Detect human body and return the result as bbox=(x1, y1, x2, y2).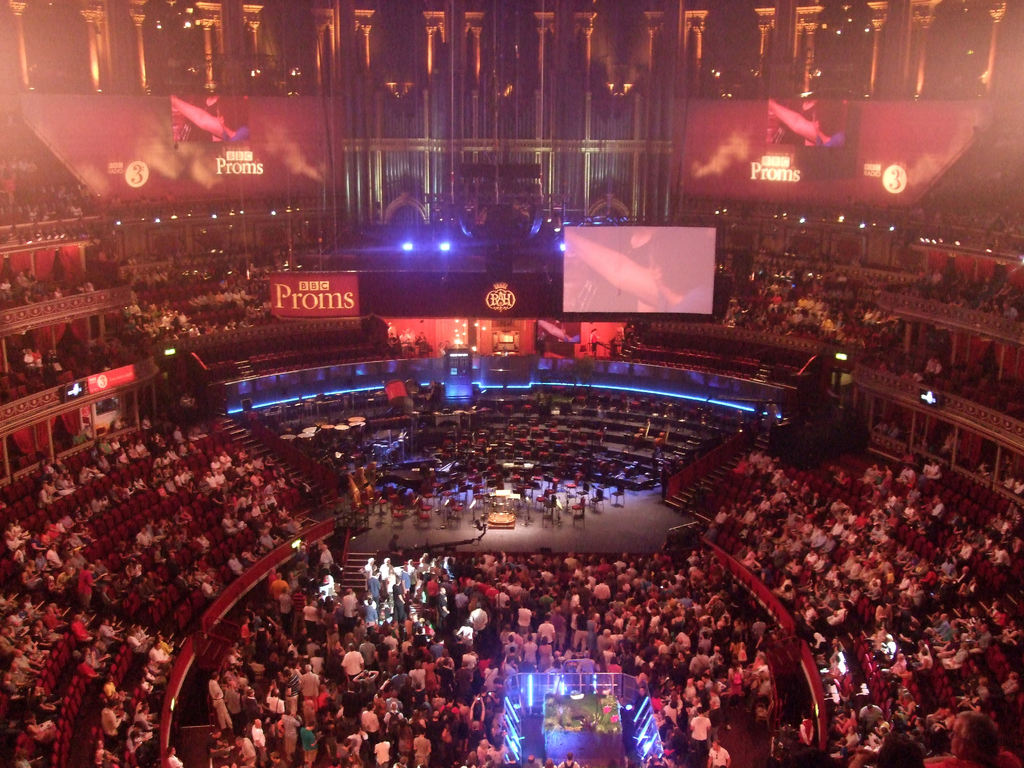
bbox=(749, 449, 760, 460).
